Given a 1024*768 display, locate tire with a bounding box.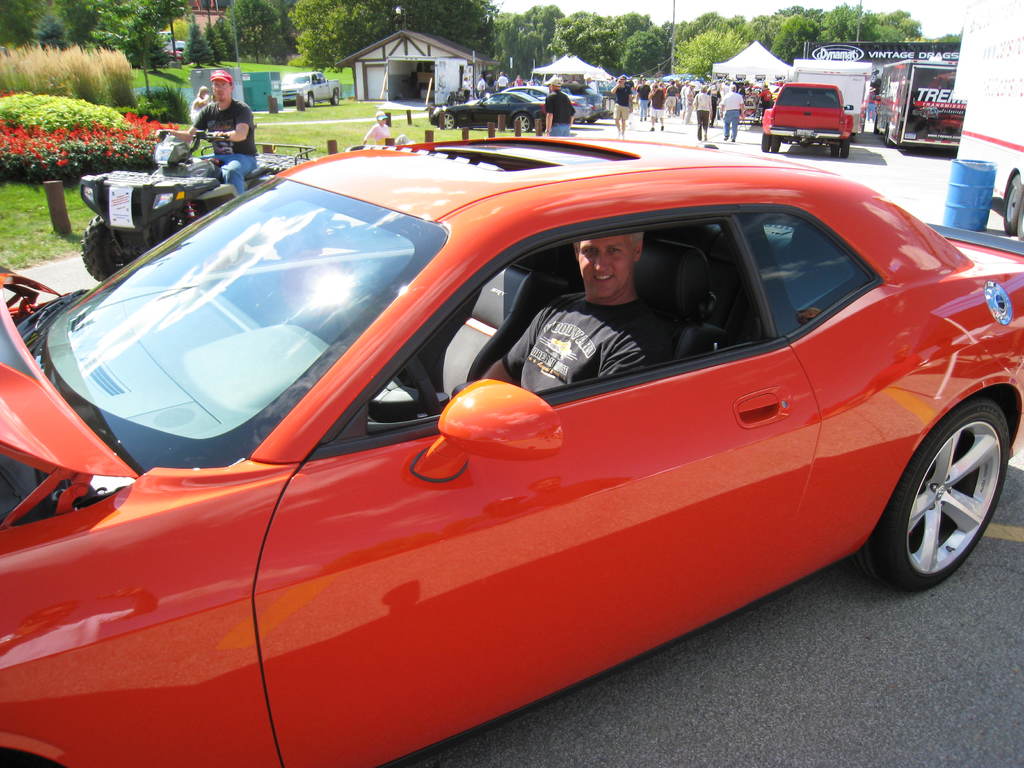
Located: [438,111,455,132].
